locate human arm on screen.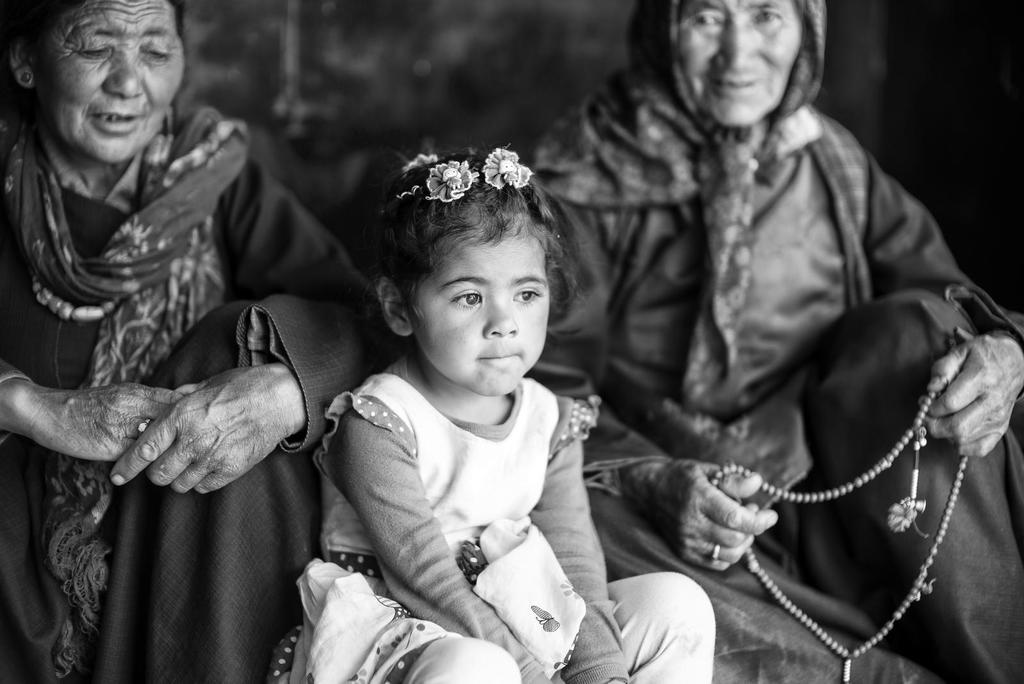
On screen at Rect(871, 150, 1023, 467).
